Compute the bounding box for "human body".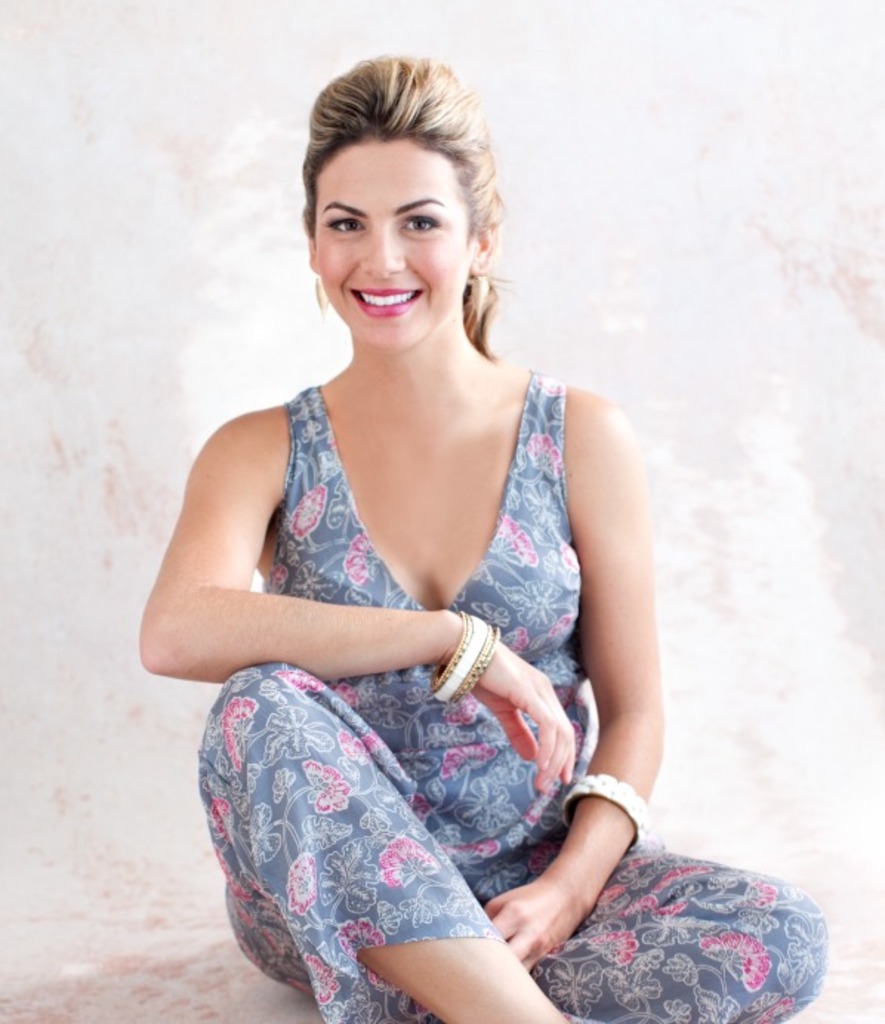
detection(152, 62, 701, 1023).
